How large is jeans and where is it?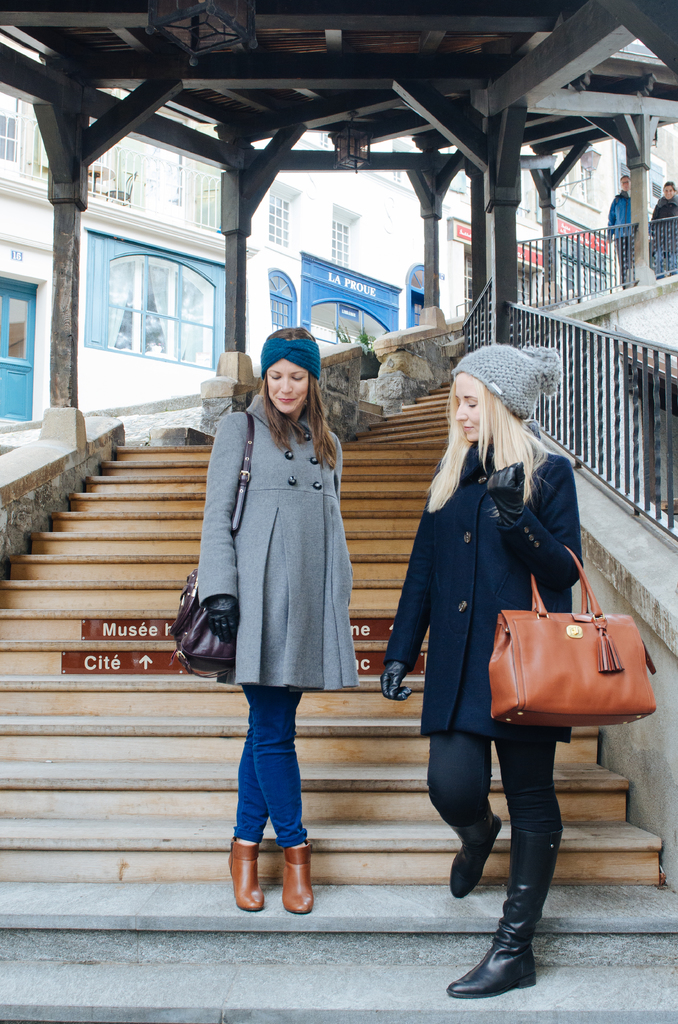
Bounding box: box(396, 734, 577, 884).
